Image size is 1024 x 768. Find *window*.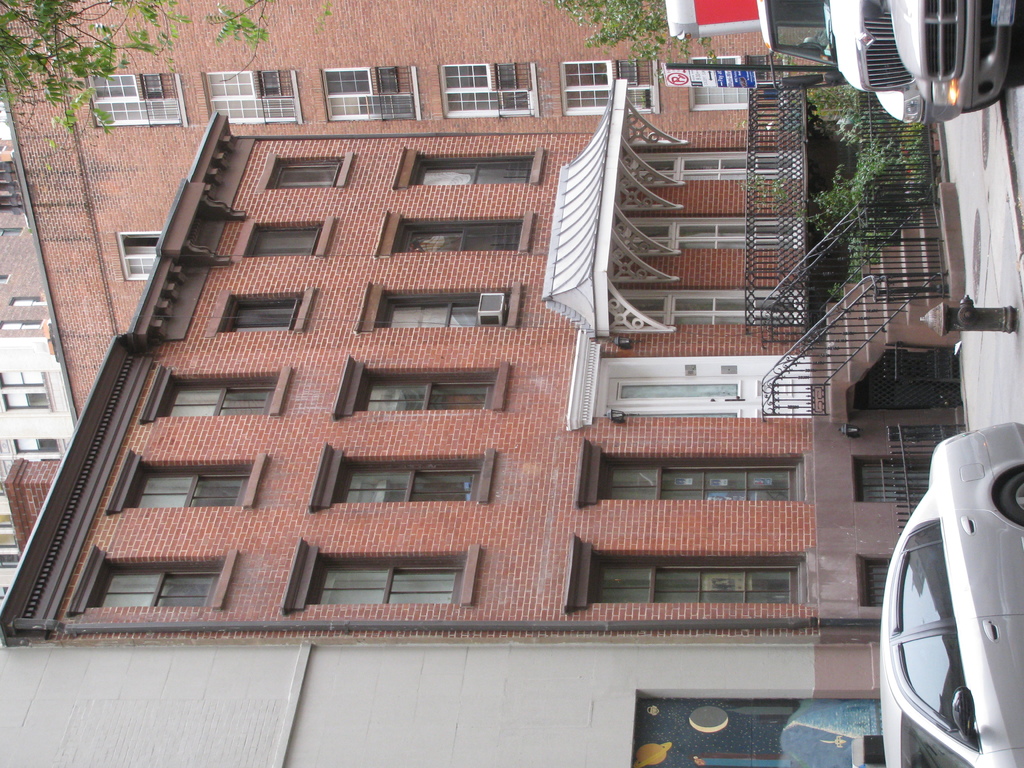
locate(257, 145, 350, 193).
